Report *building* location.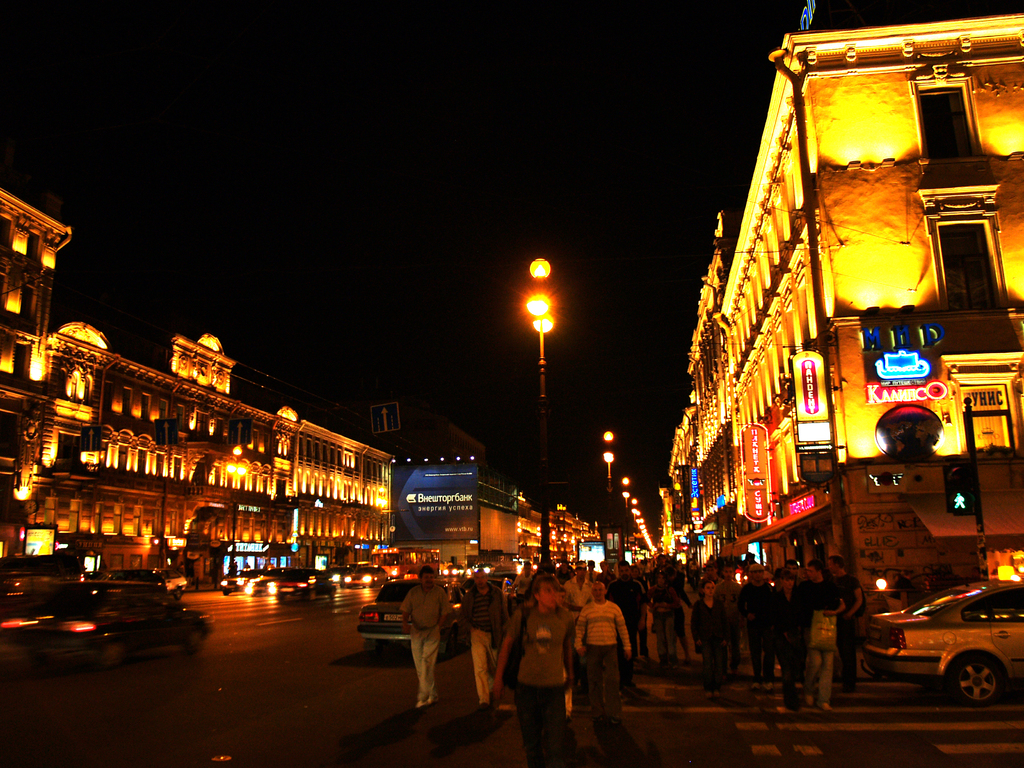
Report: [662, 5, 1021, 612].
